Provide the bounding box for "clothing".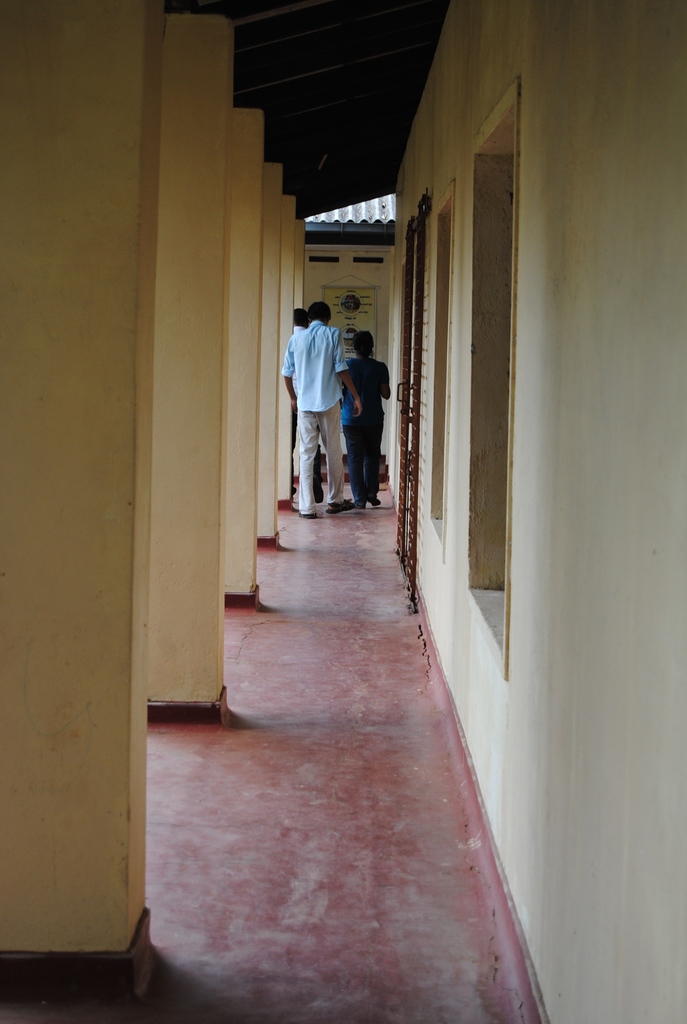
locate(299, 409, 344, 514).
